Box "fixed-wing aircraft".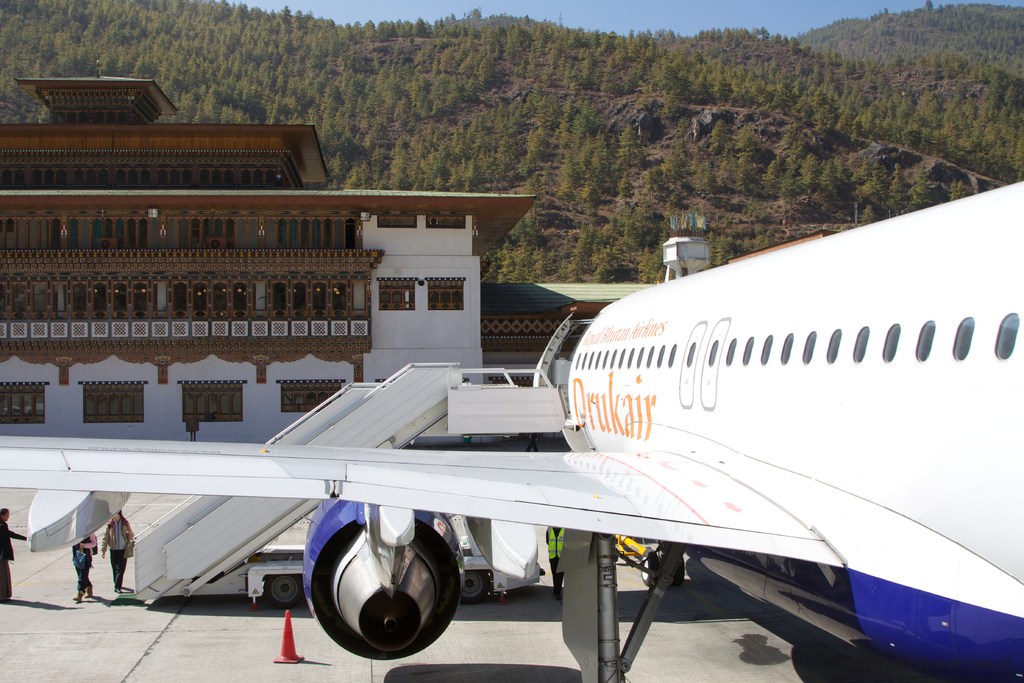
[x1=0, y1=177, x2=1023, y2=679].
